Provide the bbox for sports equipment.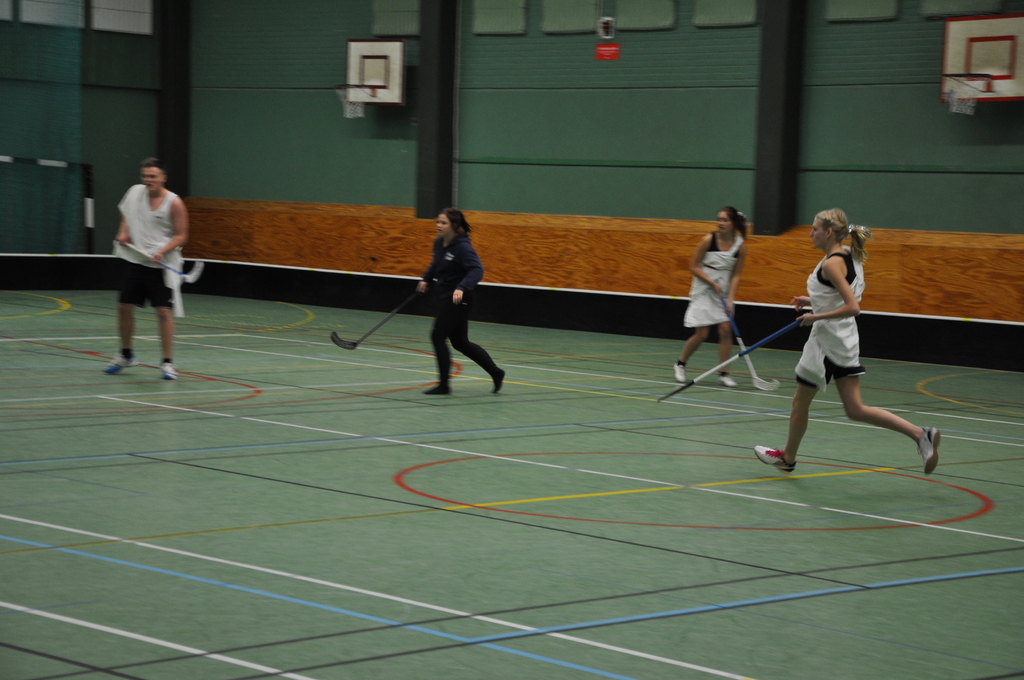
102 355 131 374.
